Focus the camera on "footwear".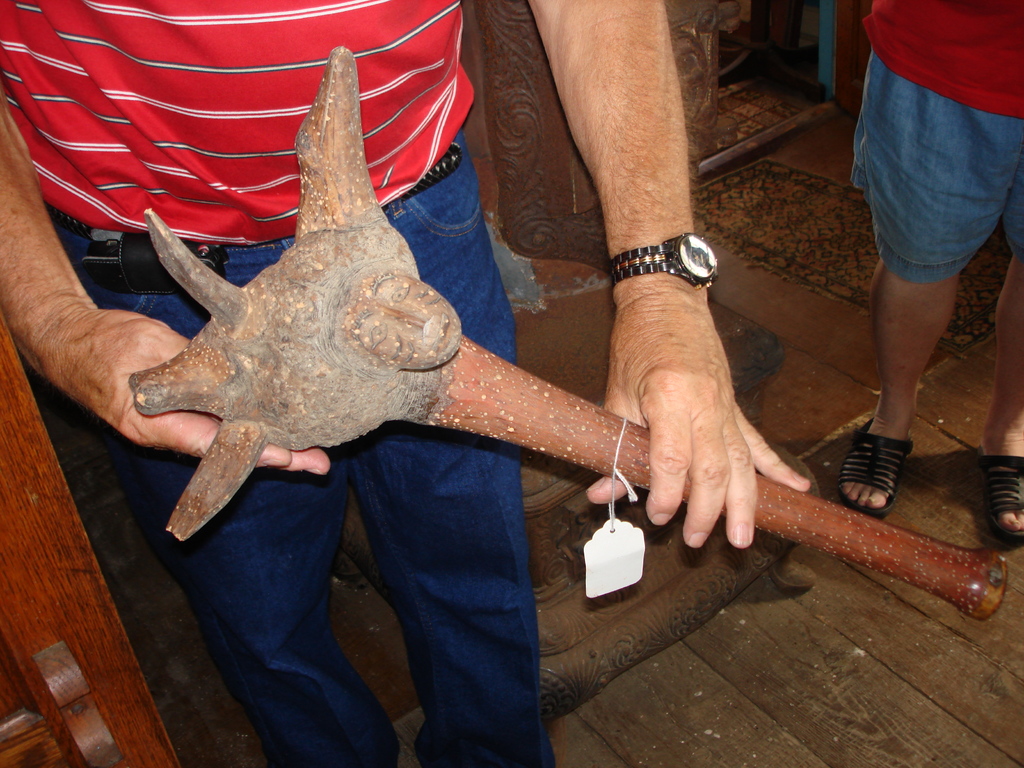
Focus region: BBox(841, 424, 924, 527).
